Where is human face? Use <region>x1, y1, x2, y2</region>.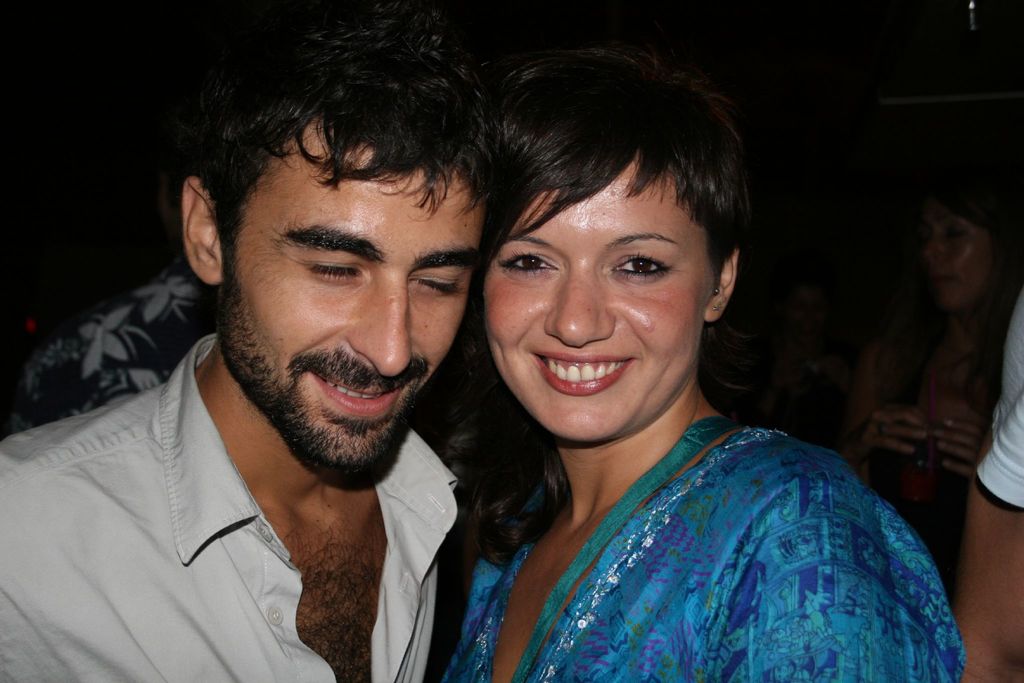
<region>482, 142, 719, 436</region>.
